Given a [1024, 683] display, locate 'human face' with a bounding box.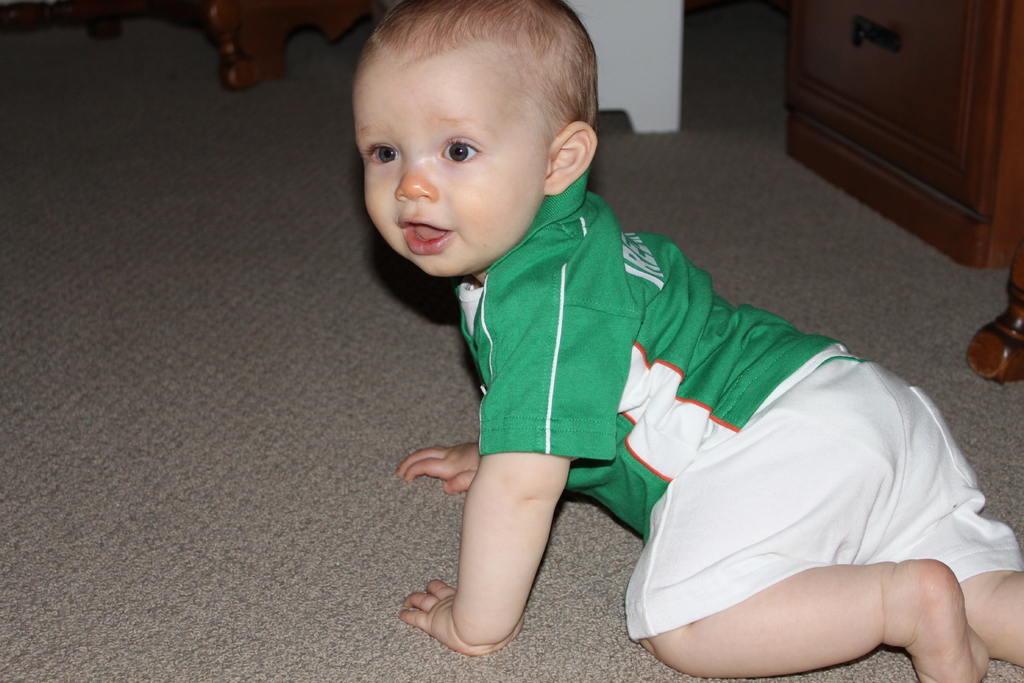
Located: rect(352, 44, 543, 278).
